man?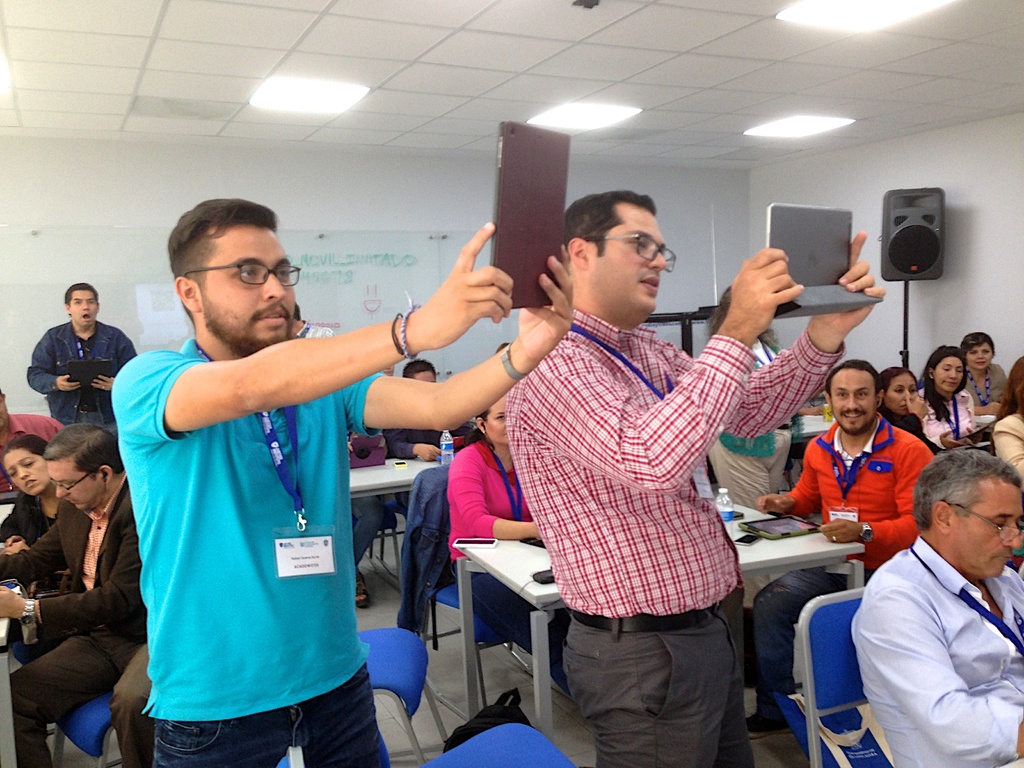
{"x1": 0, "y1": 387, "x2": 71, "y2": 497}
